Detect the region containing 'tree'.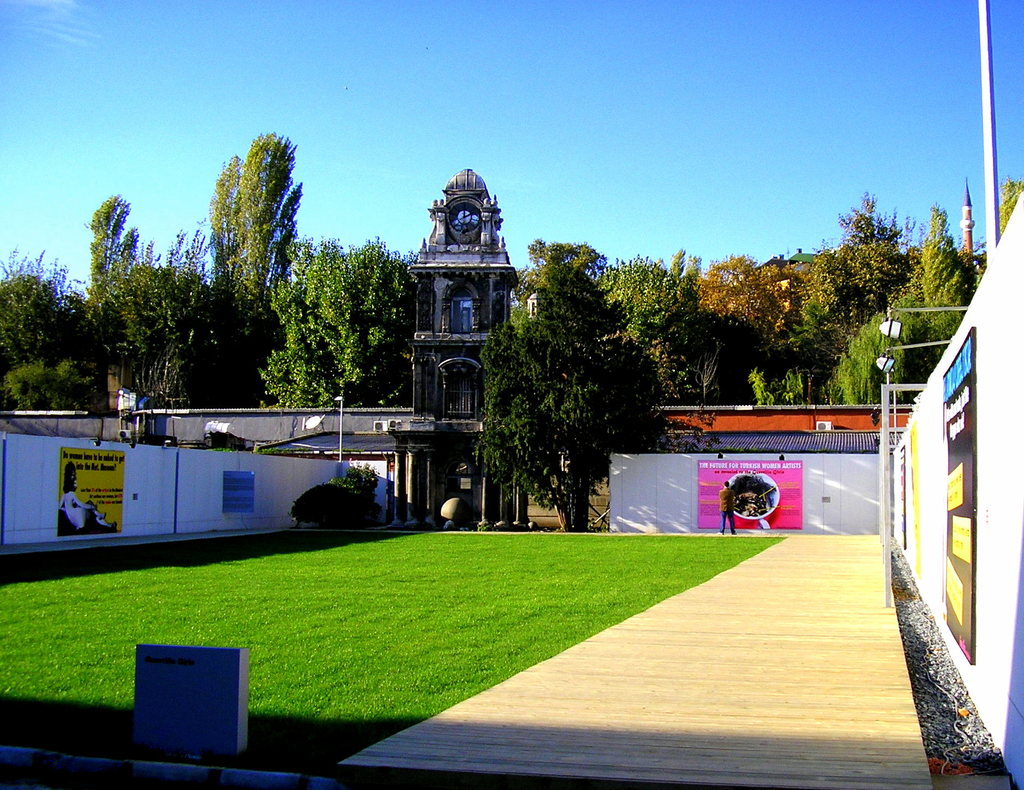
{"left": 254, "top": 233, "right": 414, "bottom": 407}.
